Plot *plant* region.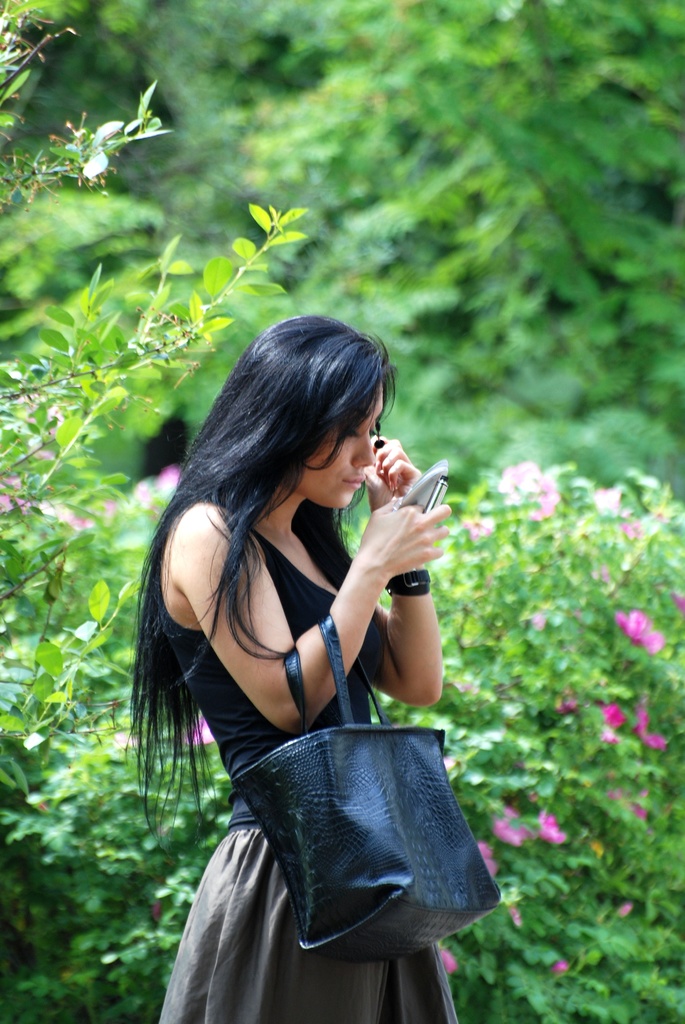
Plotted at 0,461,232,1023.
